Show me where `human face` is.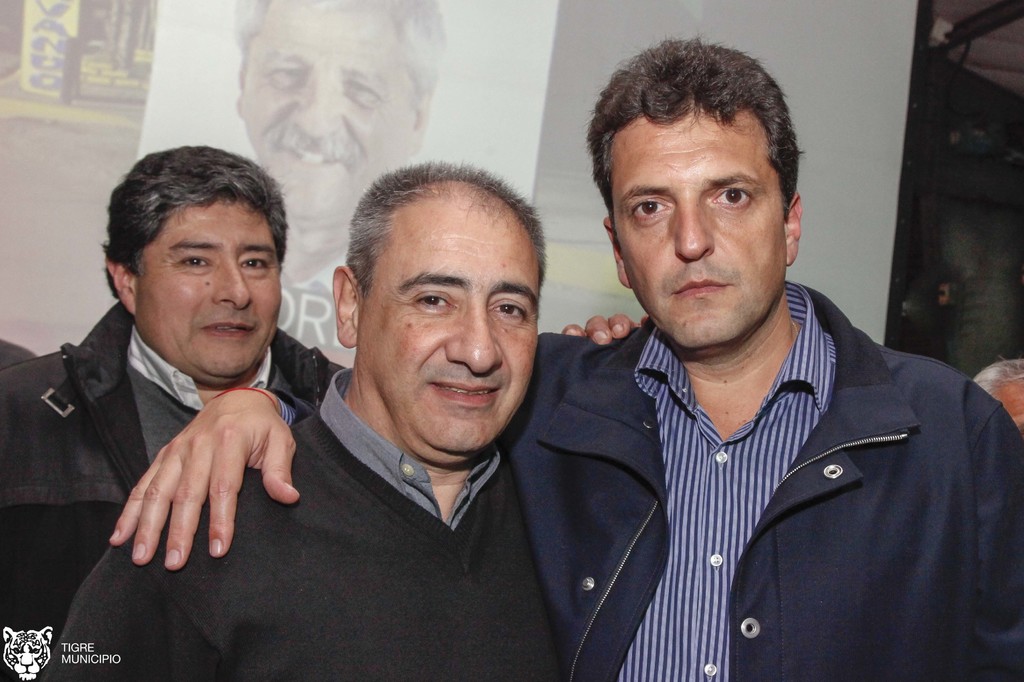
`human face` is at 610,111,788,350.
